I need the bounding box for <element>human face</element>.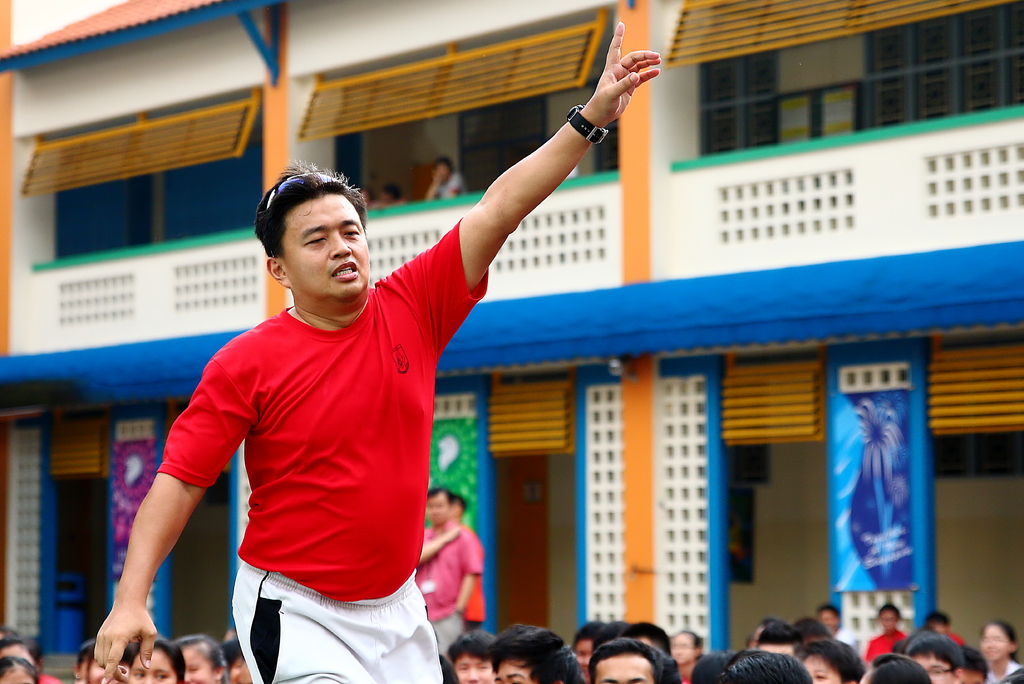
Here it is: 0 670 35 683.
